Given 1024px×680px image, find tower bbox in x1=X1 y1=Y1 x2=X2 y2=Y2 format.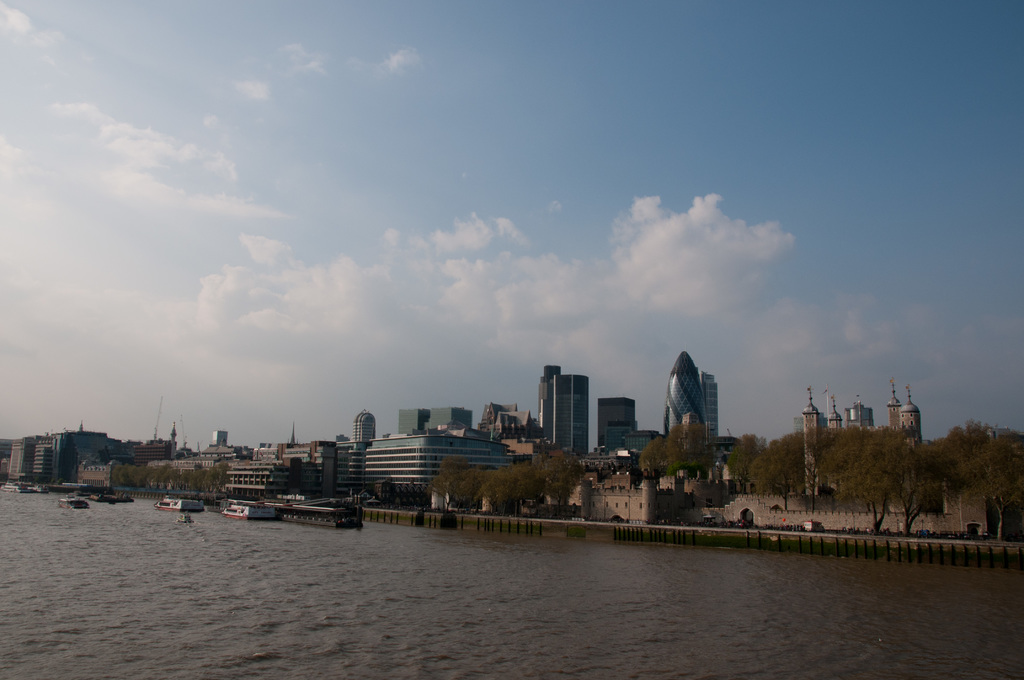
x1=355 y1=414 x2=380 y2=439.
